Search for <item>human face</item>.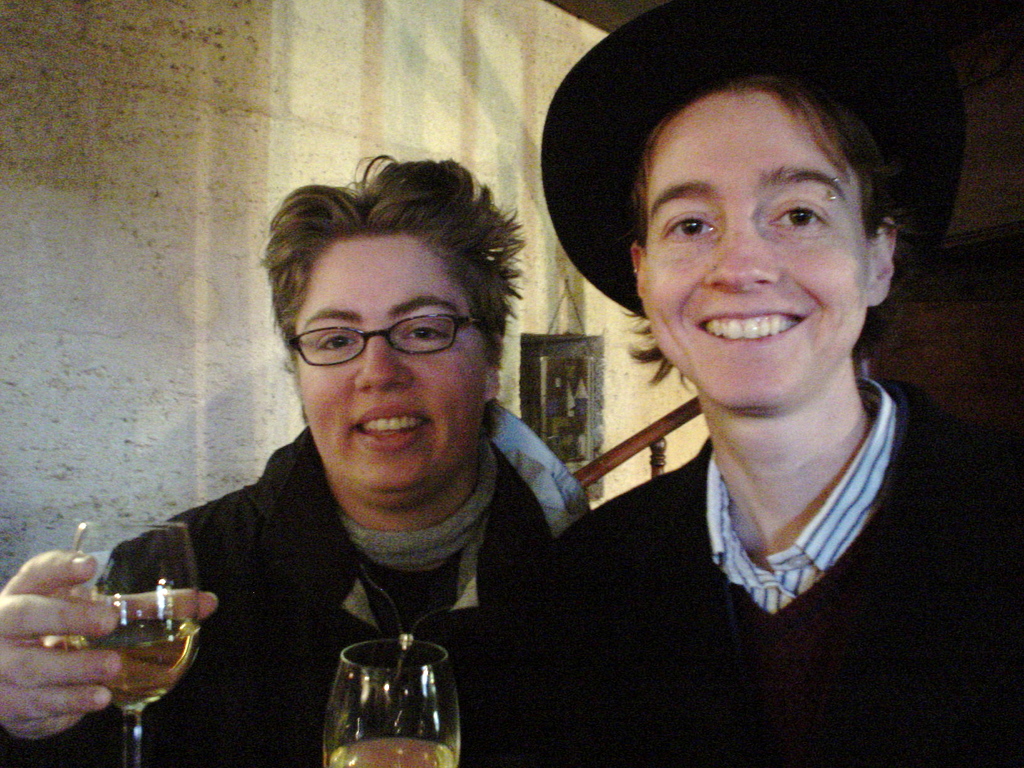
Found at {"left": 641, "top": 95, "right": 871, "bottom": 405}.
